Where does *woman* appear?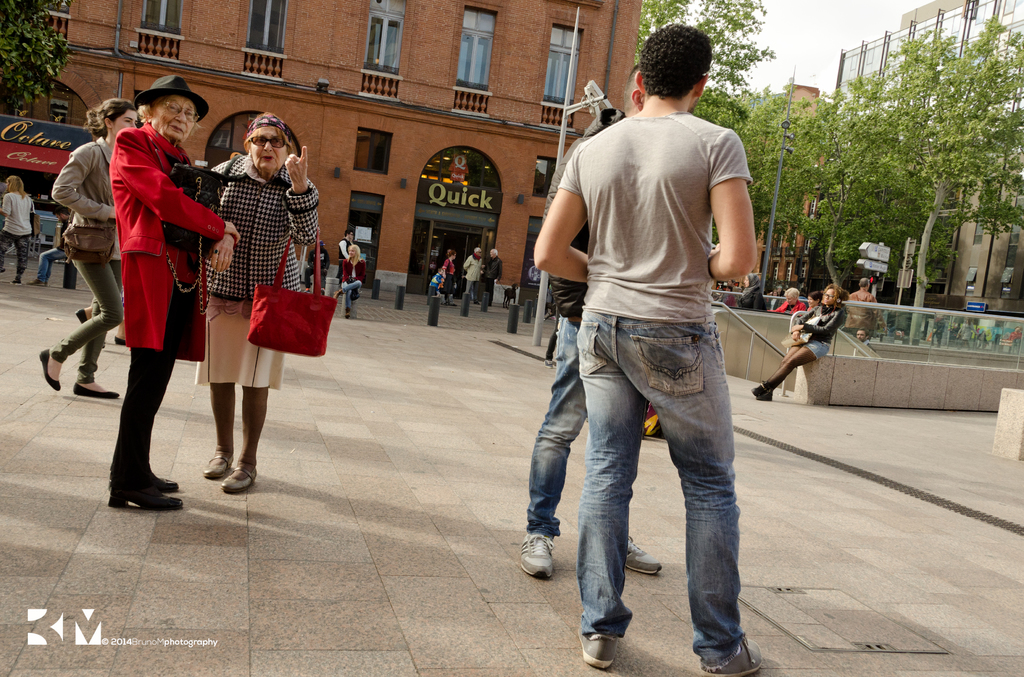
Appears at Rect(766, 284, 804, 318).
